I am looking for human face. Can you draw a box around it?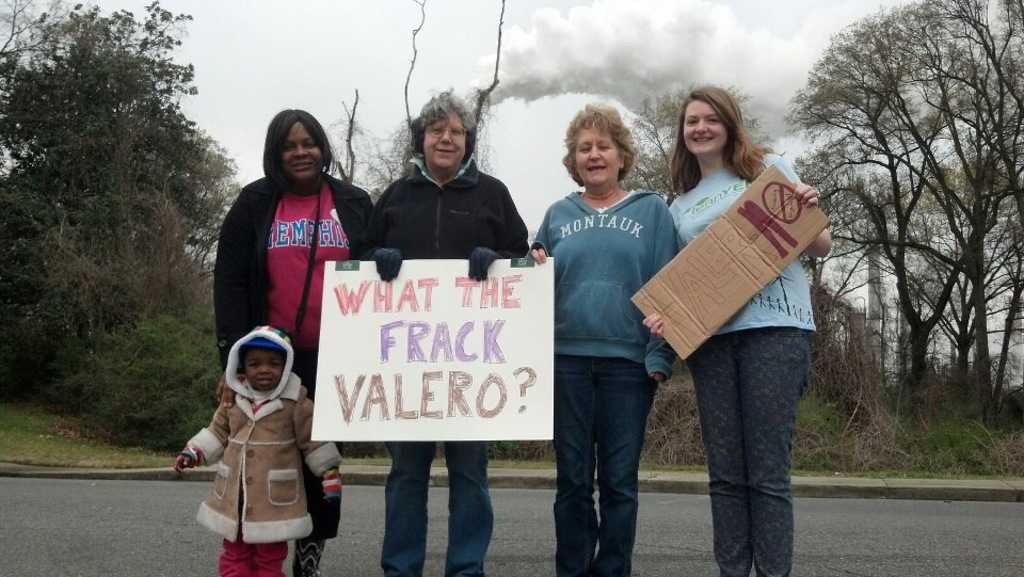
Sure, the bounding box is (279, 118, 326, 179).
